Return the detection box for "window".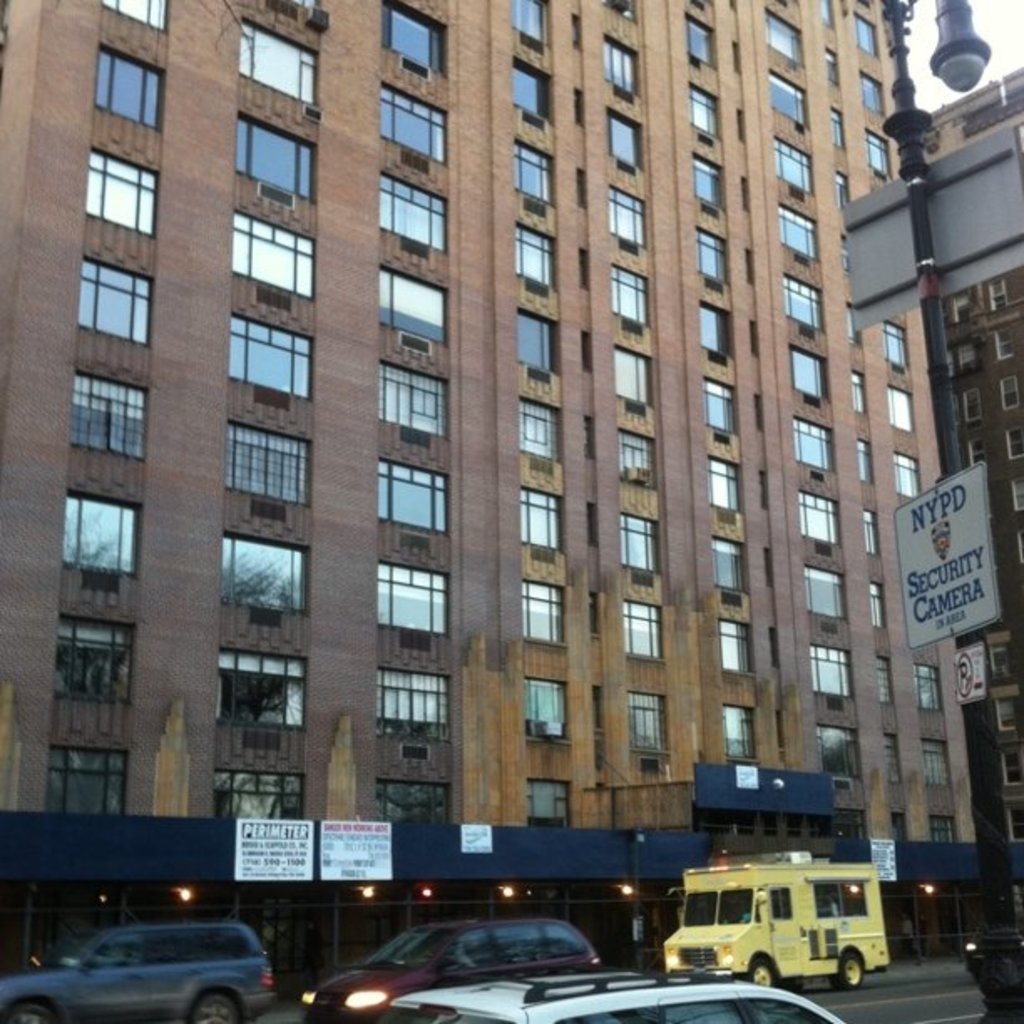
locate(363, 176, 428, 248).
